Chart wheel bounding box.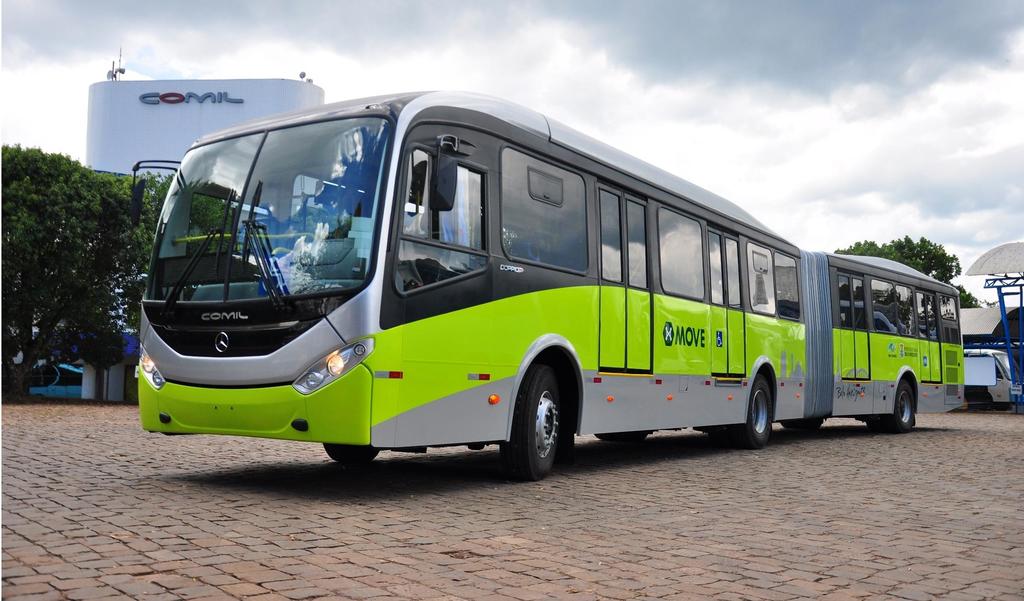
Charted: 867,421,890,432.
